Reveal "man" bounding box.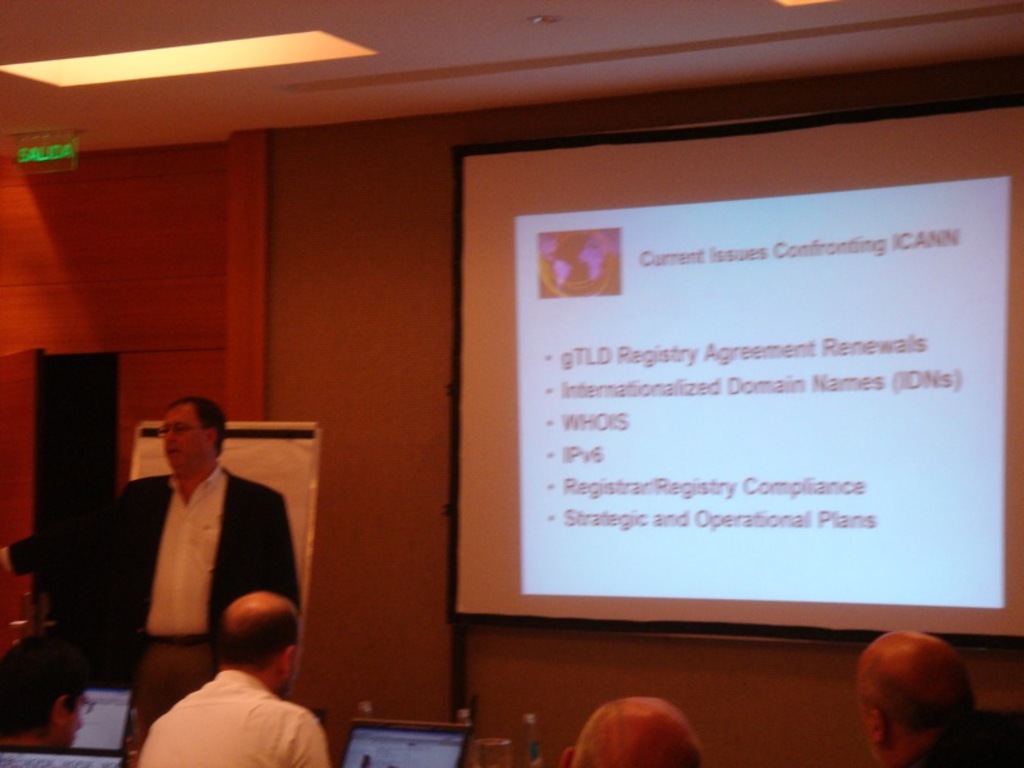
Revealed: bbox(561, 700, 704, 767).
